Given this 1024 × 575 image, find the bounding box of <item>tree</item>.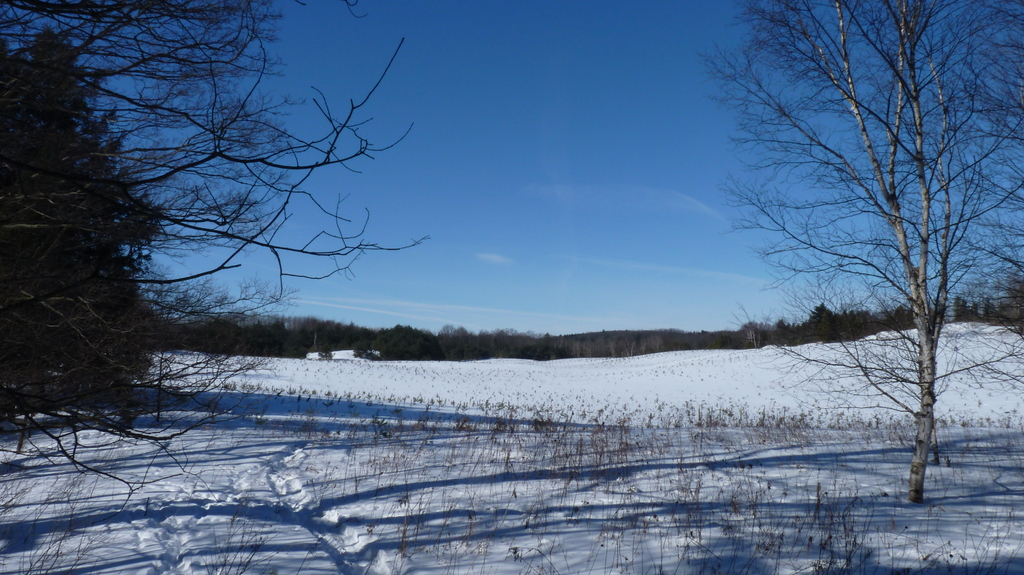
(x1=332, y1=320, x2=344, y2=354).
